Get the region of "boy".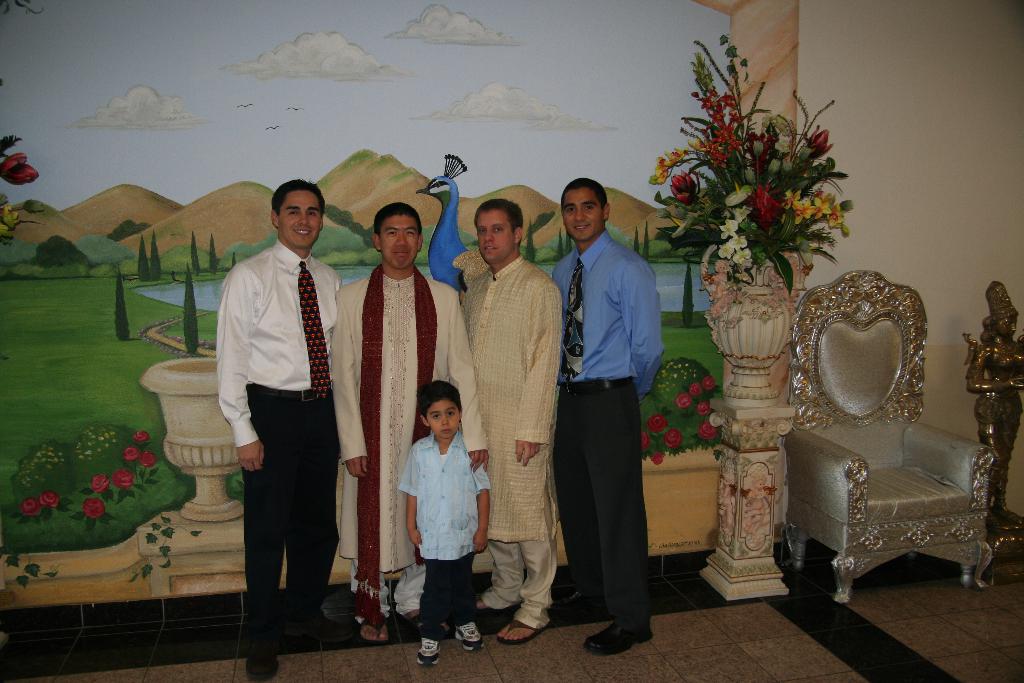
552, 176, 665, 658.
